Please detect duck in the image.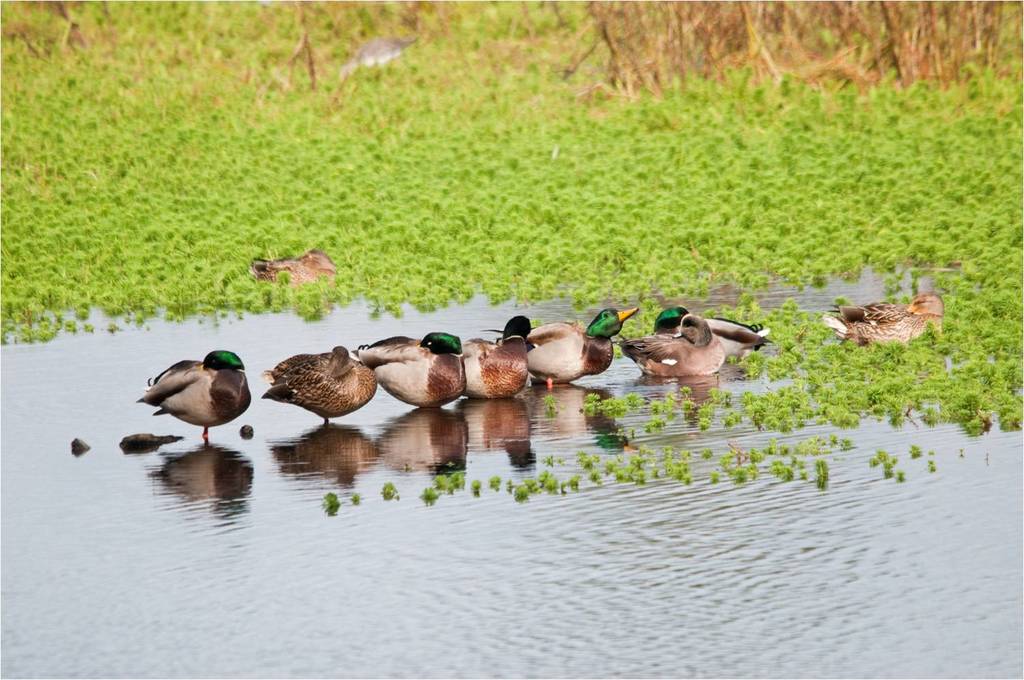
l=709, t=322, r=772, b=369.
